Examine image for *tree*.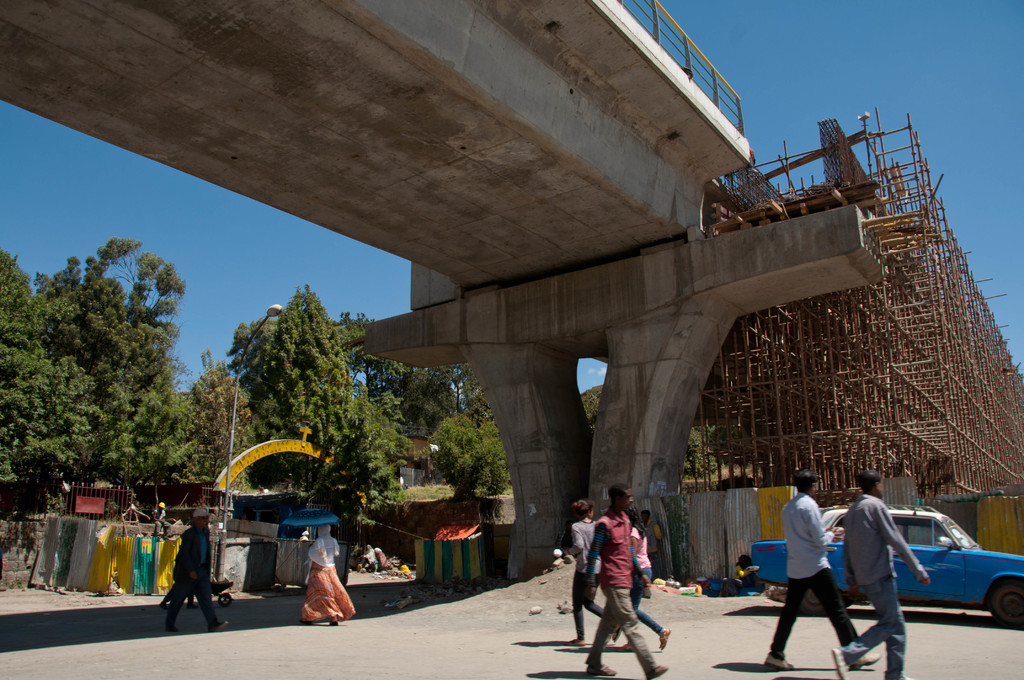
Examination result: [45,215,177,525].
